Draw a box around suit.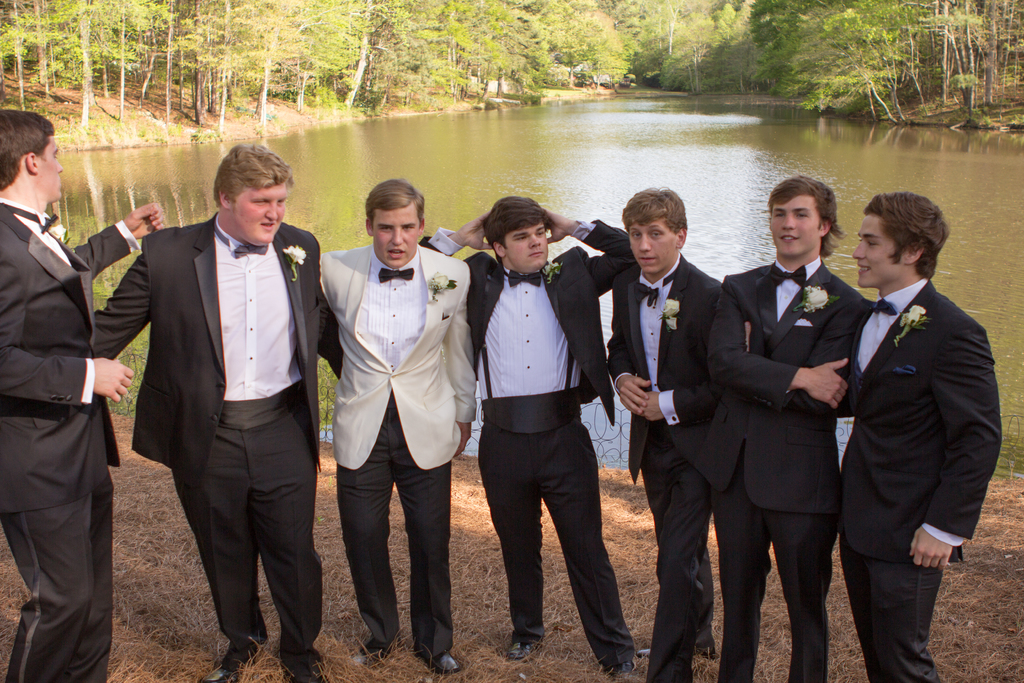
<region>315, 241, 472, 667</region>.
